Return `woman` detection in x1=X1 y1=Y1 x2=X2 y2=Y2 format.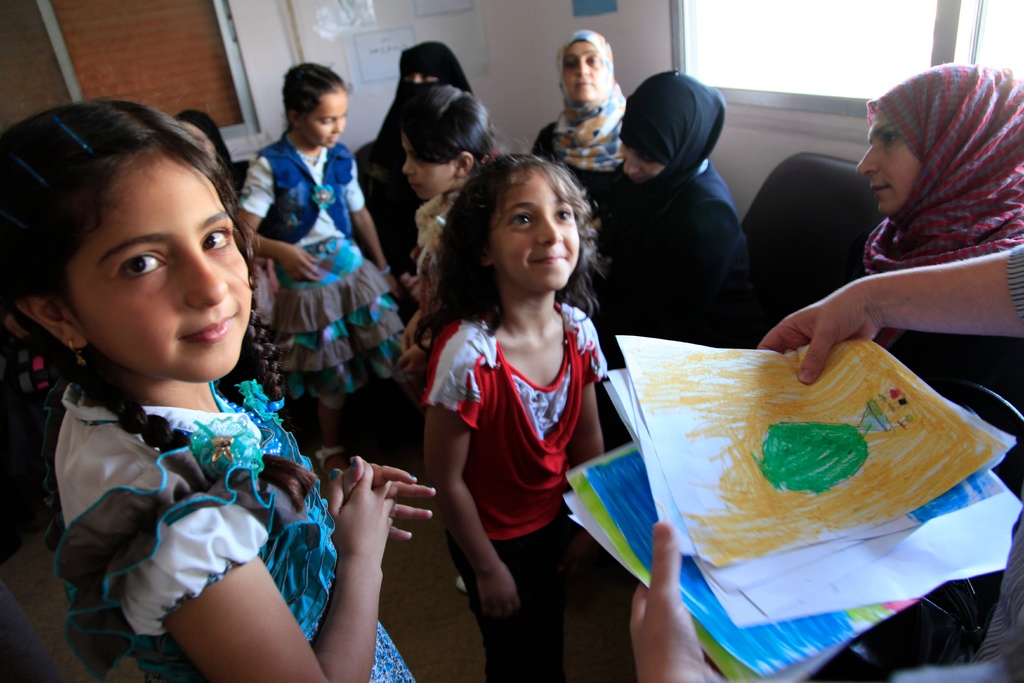
x1=359 y1=42 x2=476 y2=287.
